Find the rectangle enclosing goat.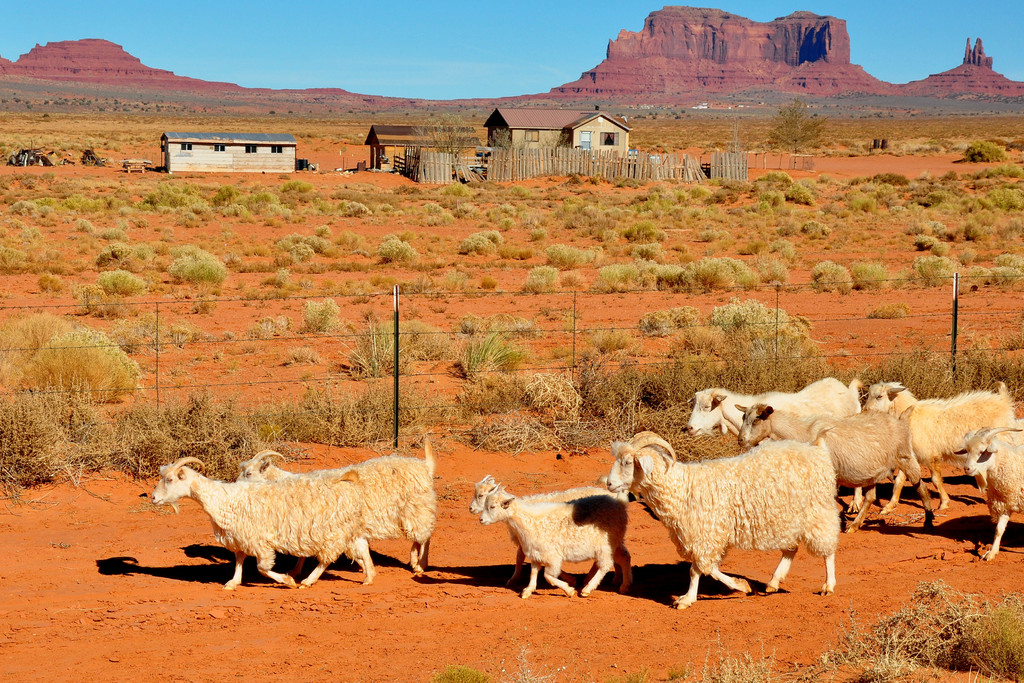
(684,374,860,423).
